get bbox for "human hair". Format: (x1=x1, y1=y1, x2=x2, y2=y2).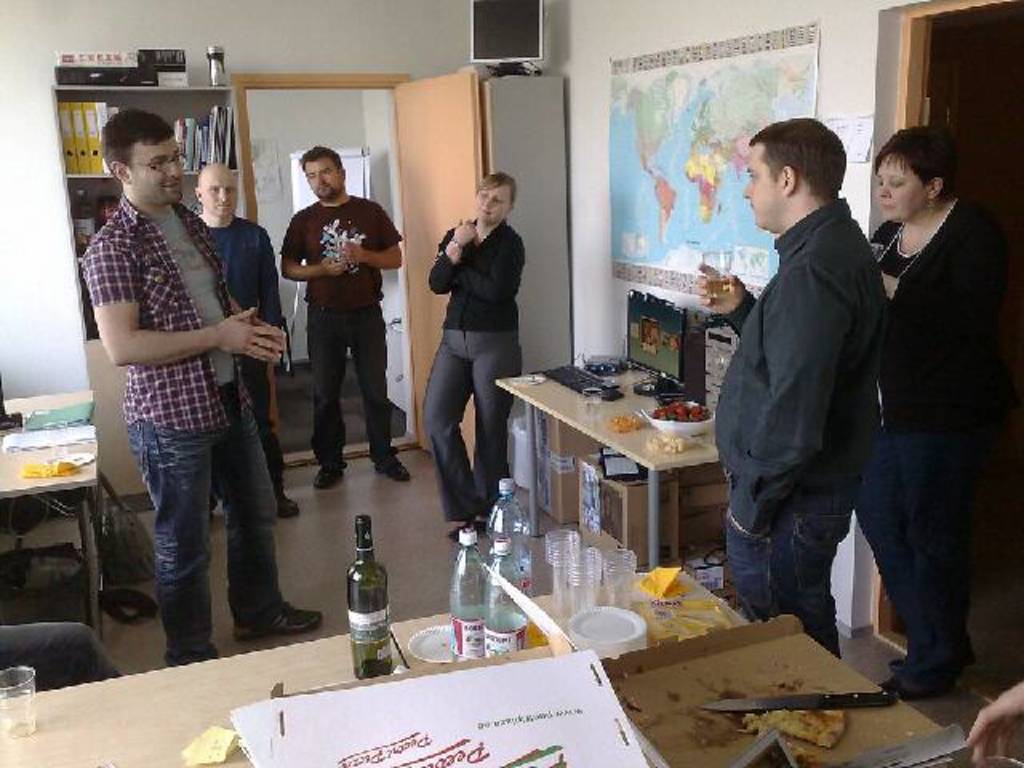
(x1=874, y1=122, x2=954, y2=198).
